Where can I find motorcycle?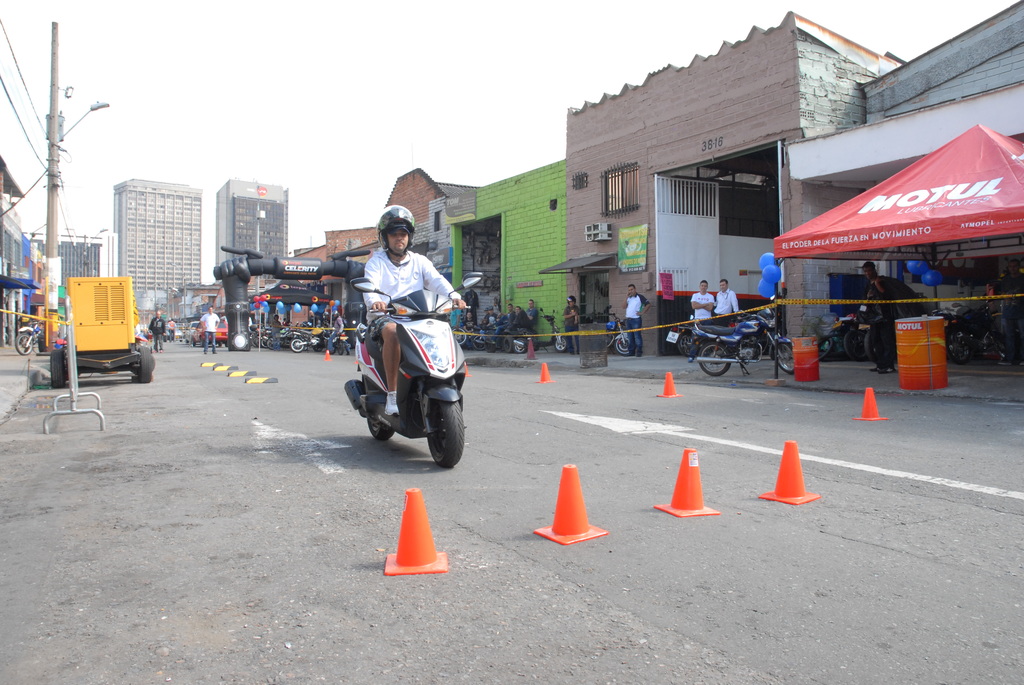
You can find it at [337,327,351,359].
